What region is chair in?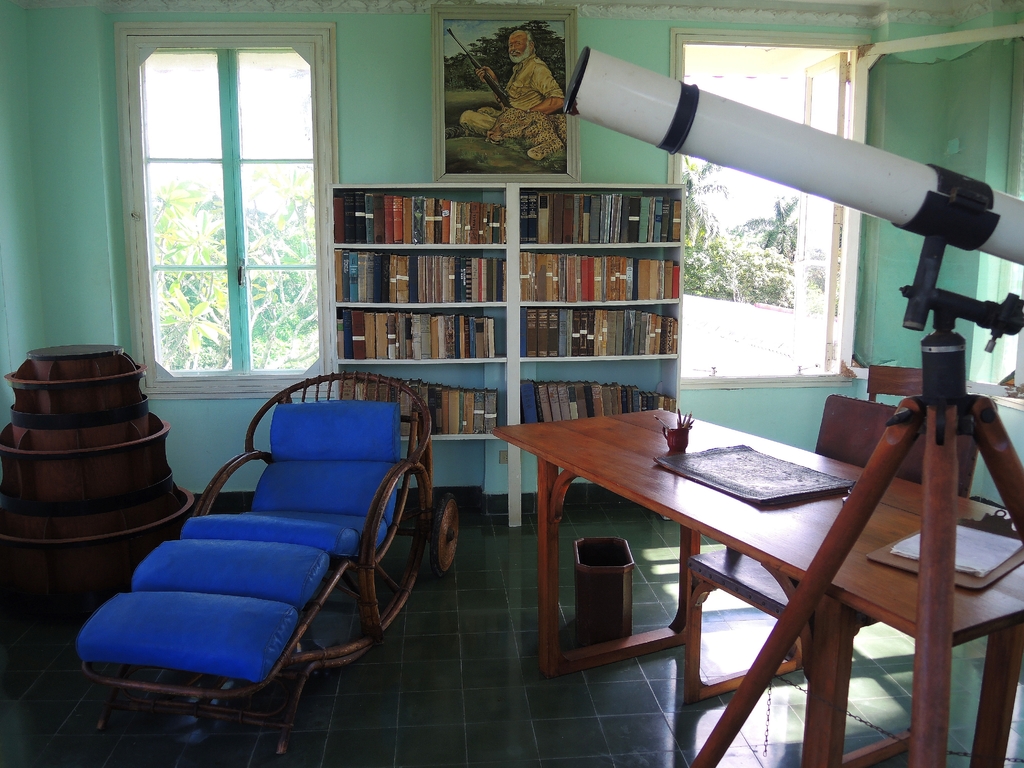
select_region(865, 369, 931, 400).
